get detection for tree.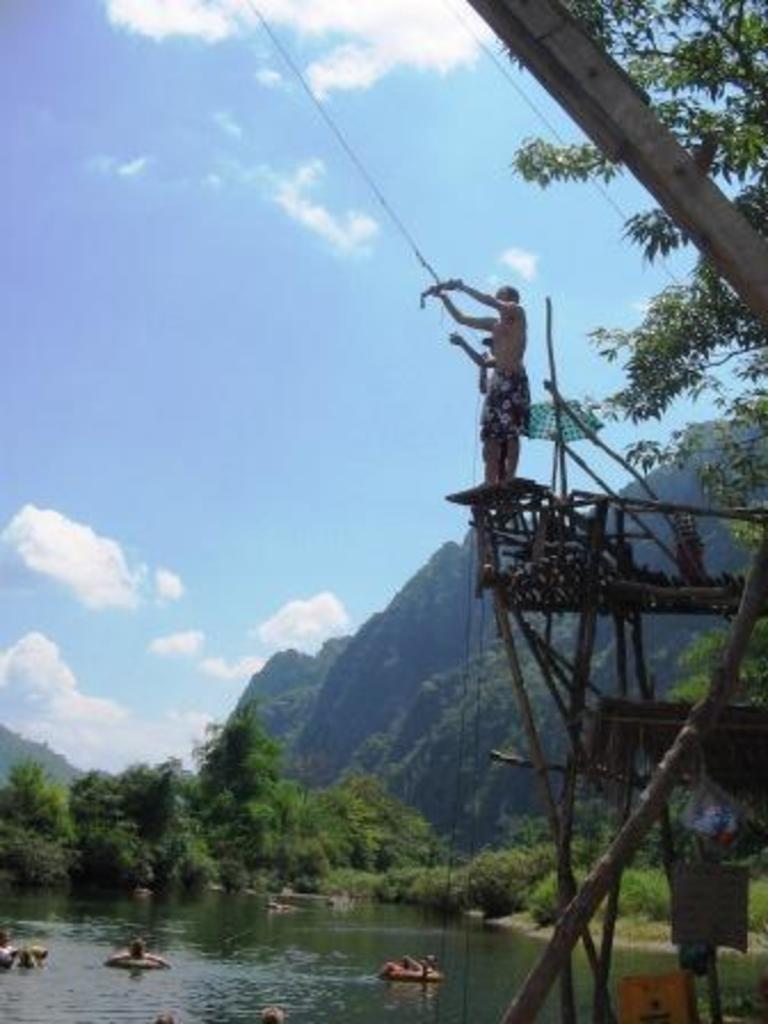
Detection: (667, 624, 766, 697).
